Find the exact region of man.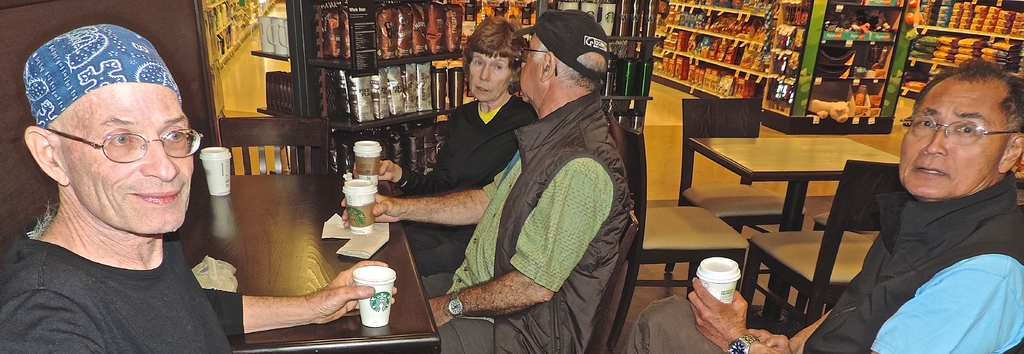
Exact region: 0, 25, 398, 353.
